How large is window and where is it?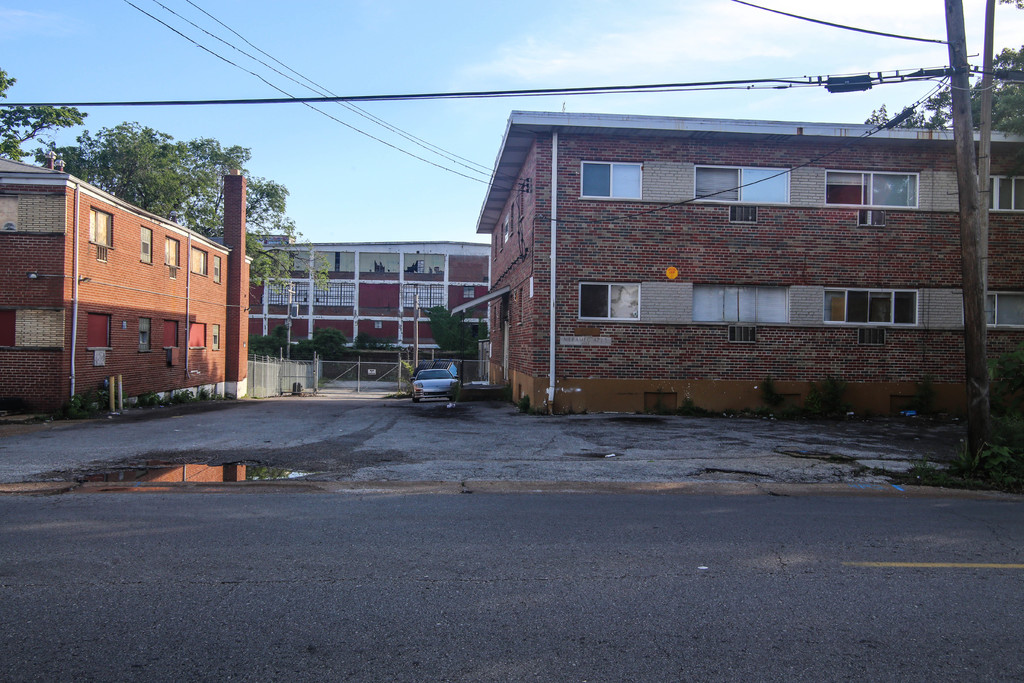
Bounding box: [141,226,156,265].
